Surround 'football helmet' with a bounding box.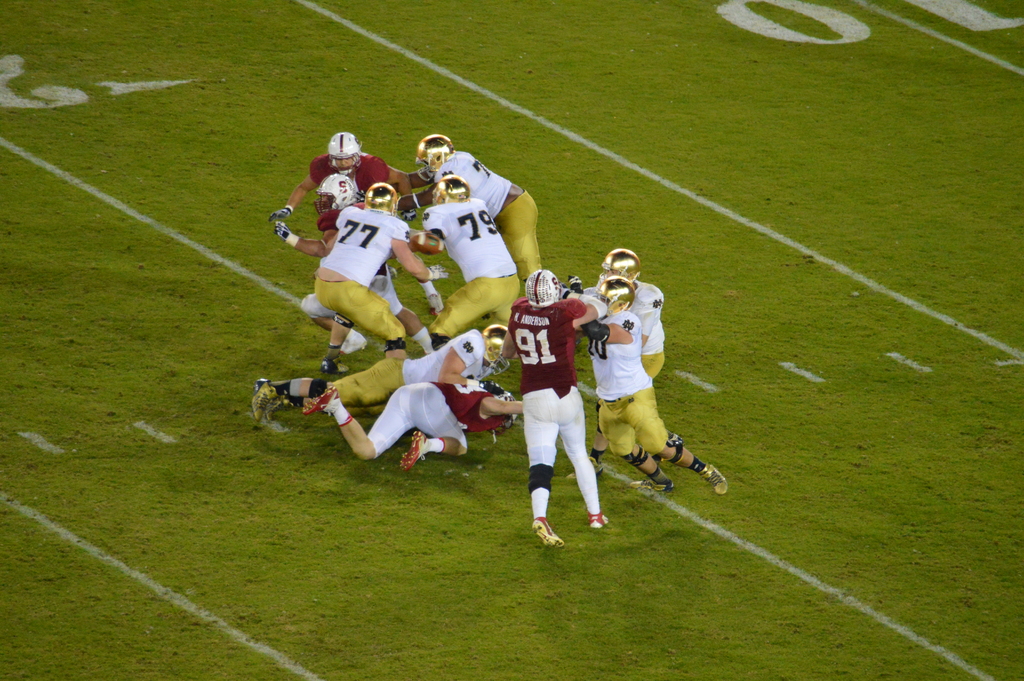
<region>486, 387, 524, 431</region>.
